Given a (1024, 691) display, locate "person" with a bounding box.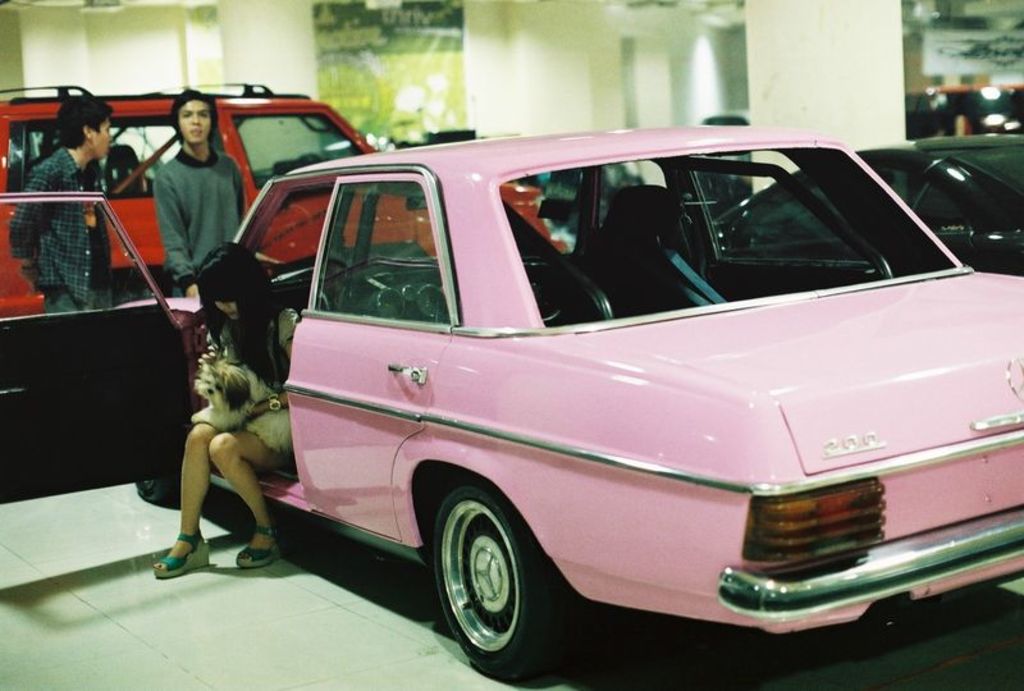
Located: x1=156 y1=83 x2=246 y2=302.
